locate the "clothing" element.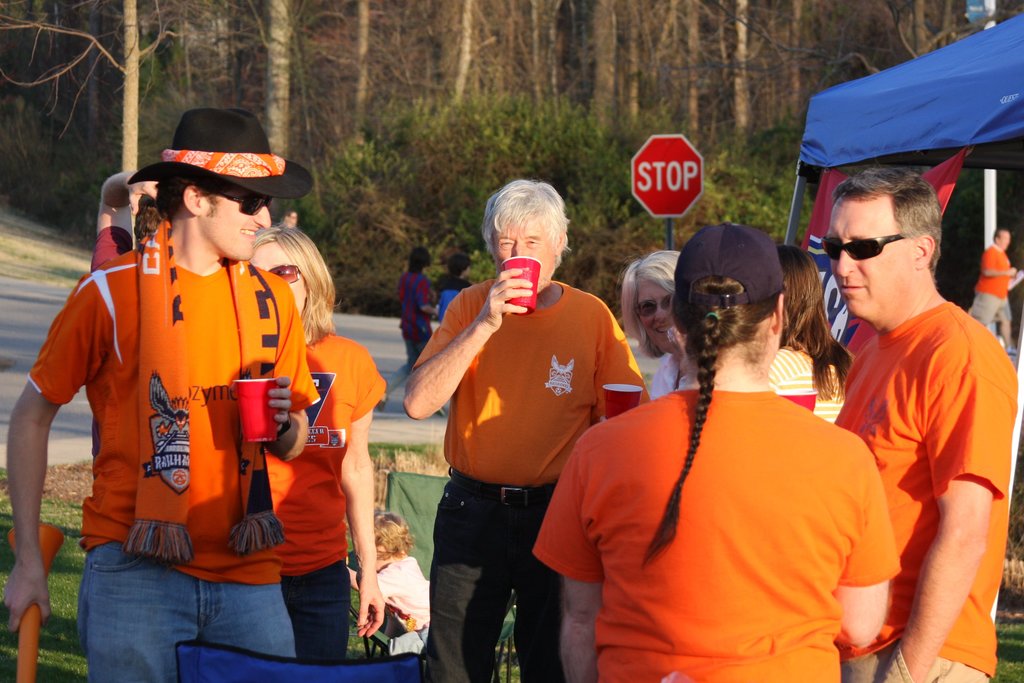
Element bbox: box=[760, 344, 844, 422].
